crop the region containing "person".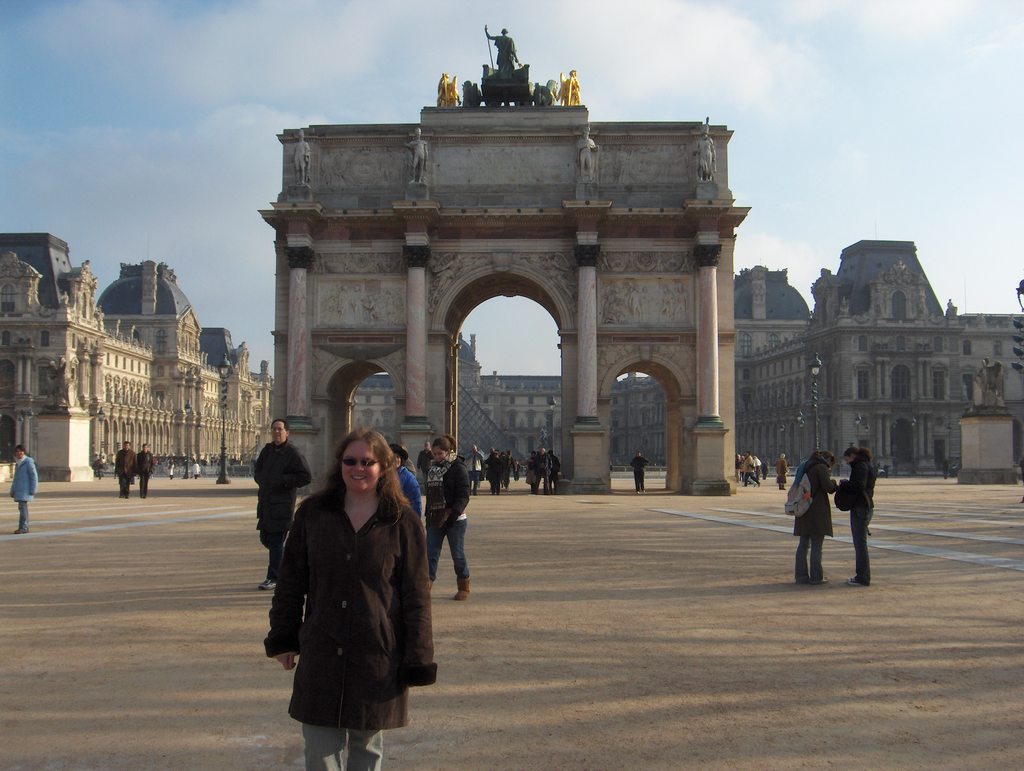
Crop region: bbox(840, 445, 873, 585).
